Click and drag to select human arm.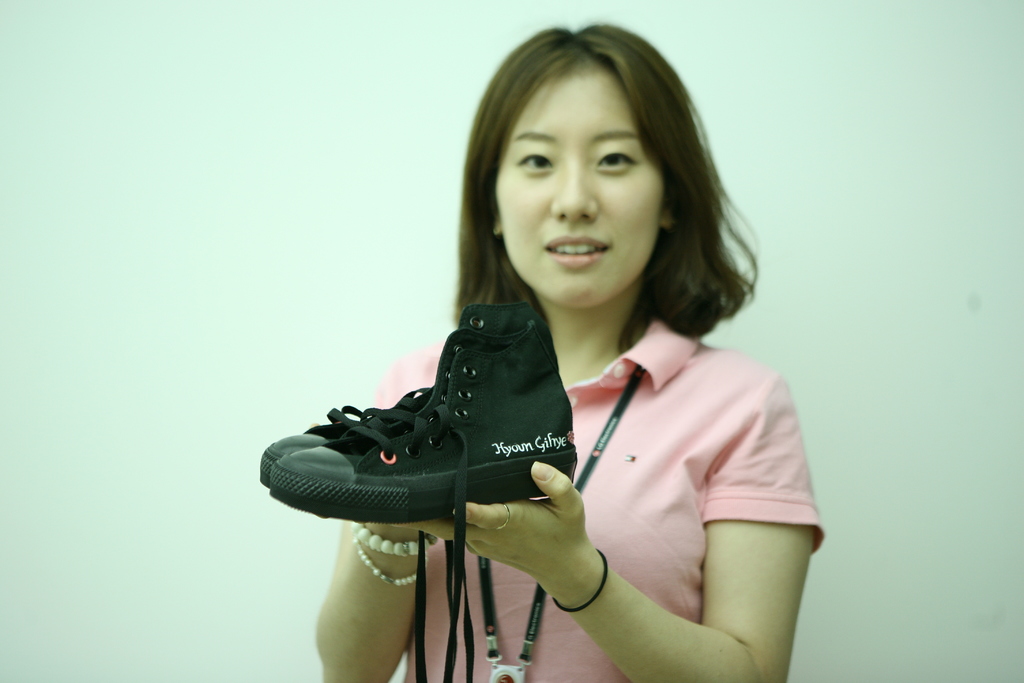
Selection: [310,329,476,682].
